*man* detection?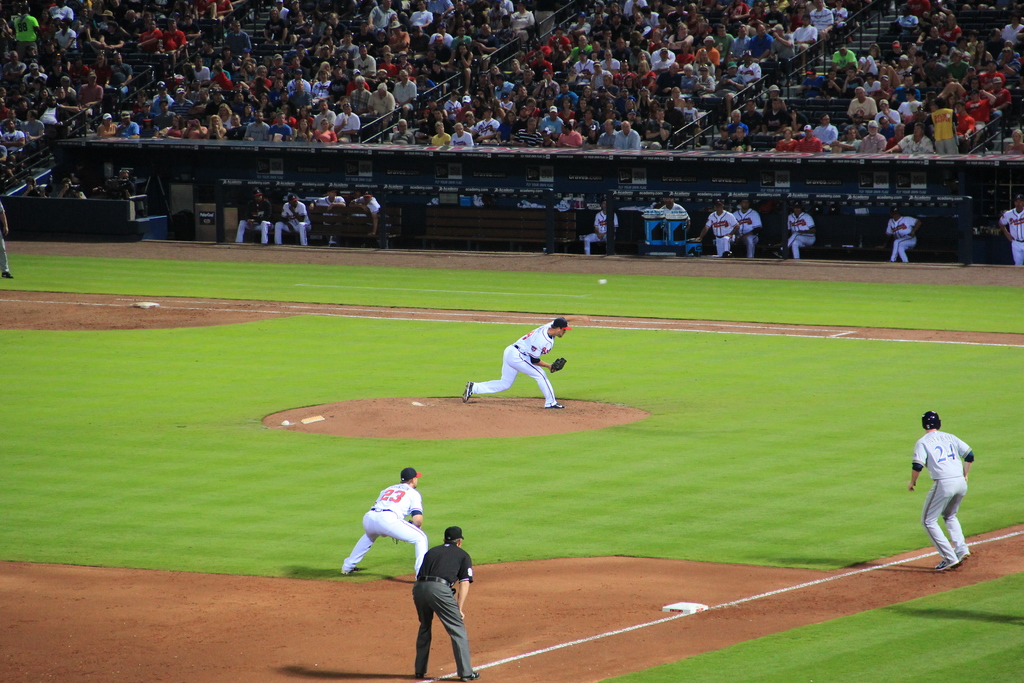
908/410/977/569
